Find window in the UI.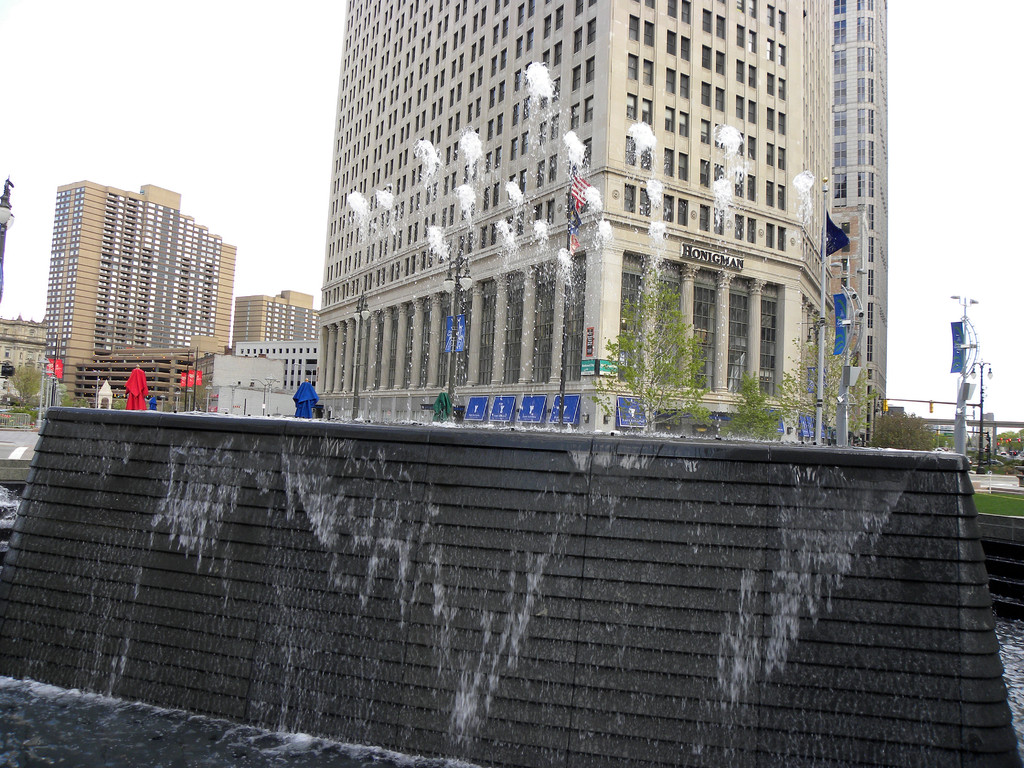
UI element at (left=625, top=51, right=639, bottom=83).
